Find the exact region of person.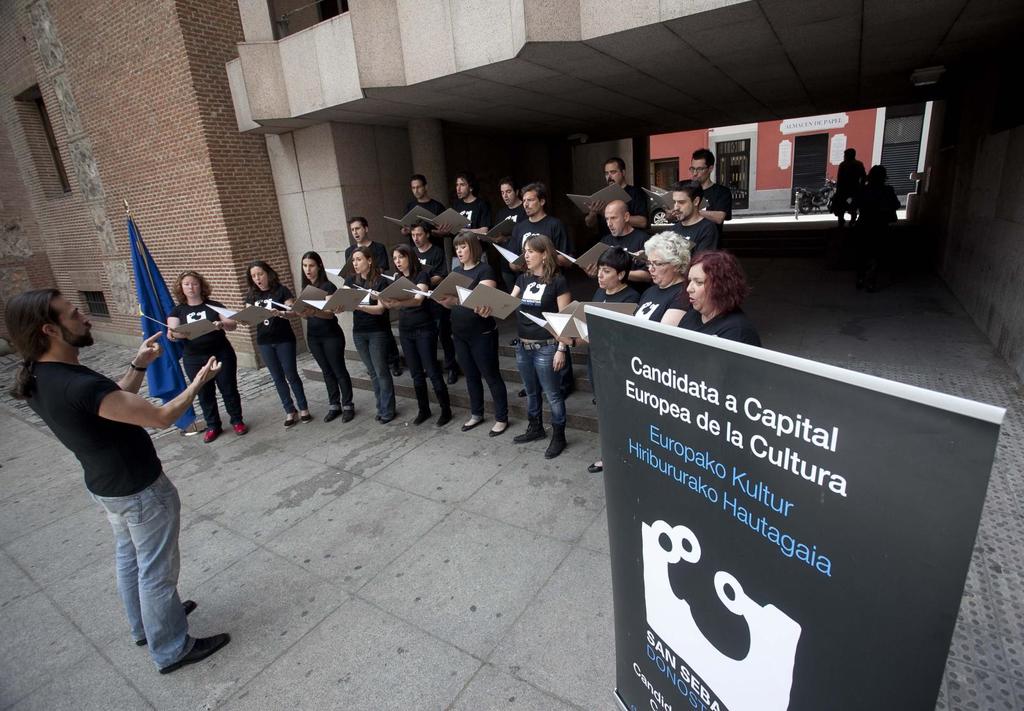
Exact region: [441,172,492,248].
